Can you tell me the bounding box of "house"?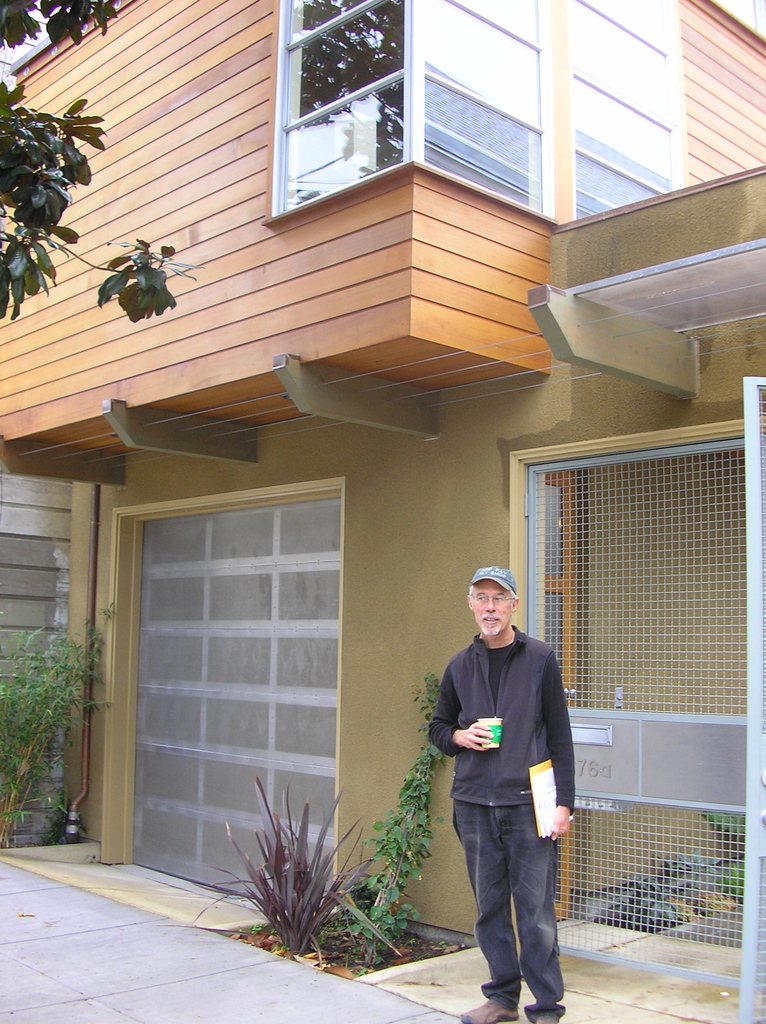
bbox(30, 4, 760, 957).
